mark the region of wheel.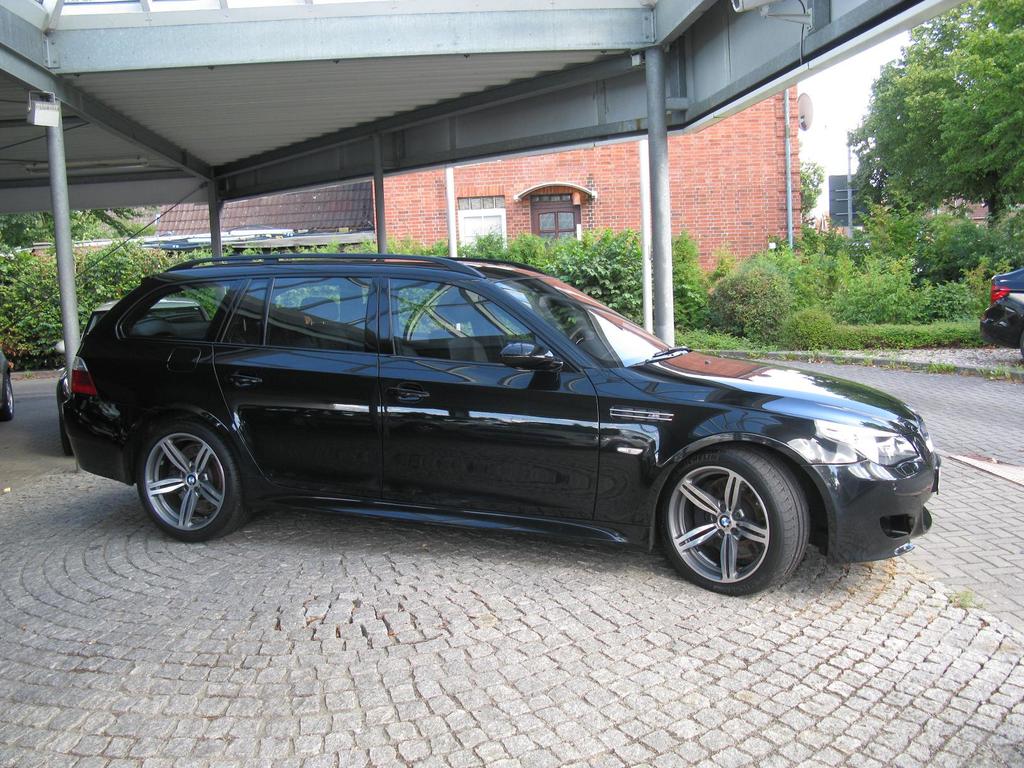
Region: select_region(659, 447, 815, 586).
